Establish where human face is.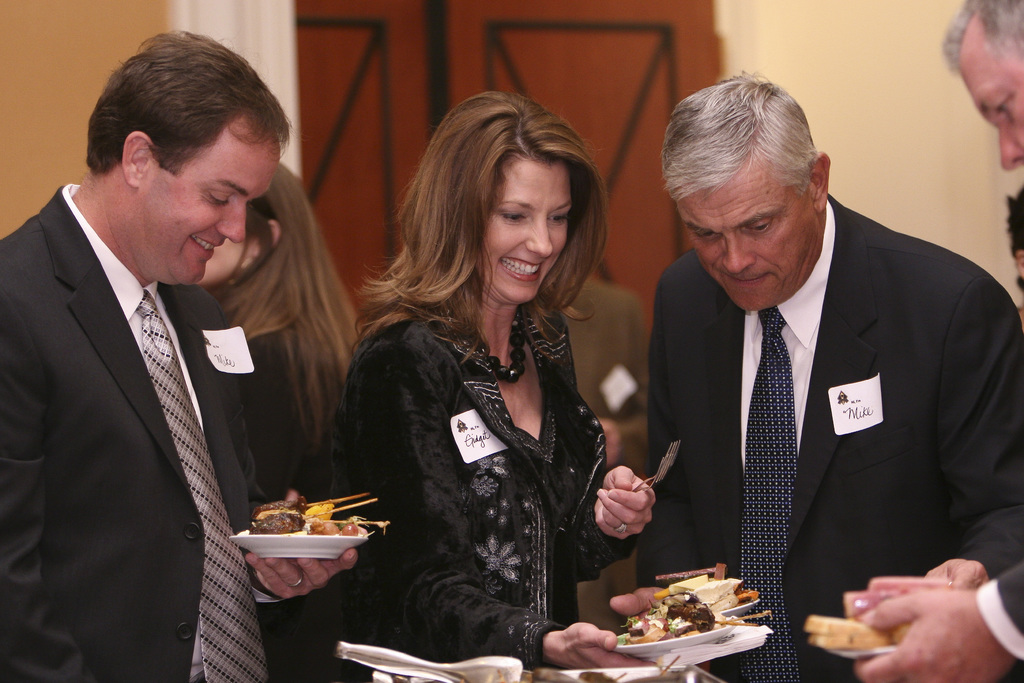
Established at bbox=(138, 135, 275, 280).
